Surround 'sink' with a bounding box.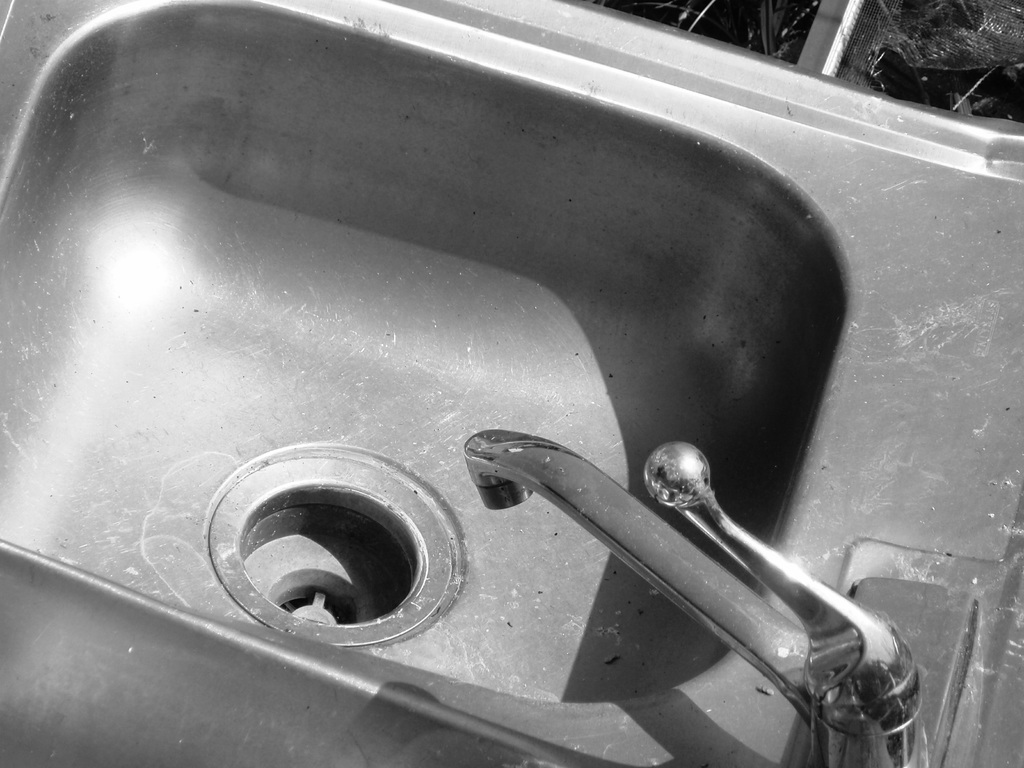
[left=0, top=17, right=1023, bottom=755].
